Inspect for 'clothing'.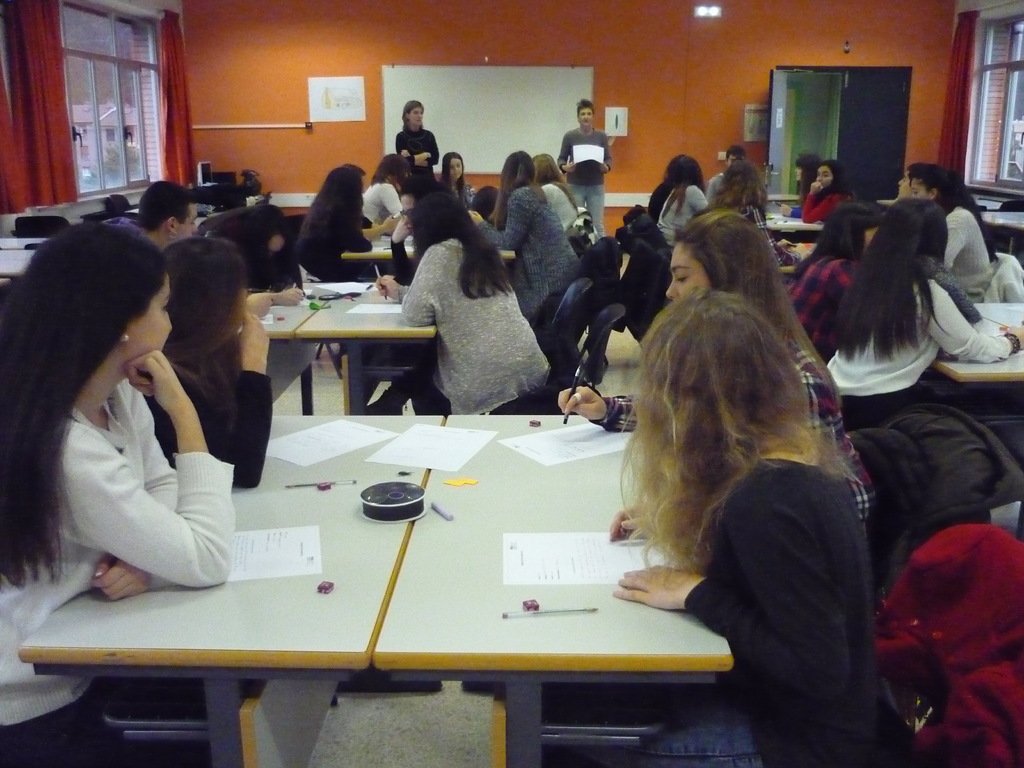
Inspection: 1 370 236 767.
